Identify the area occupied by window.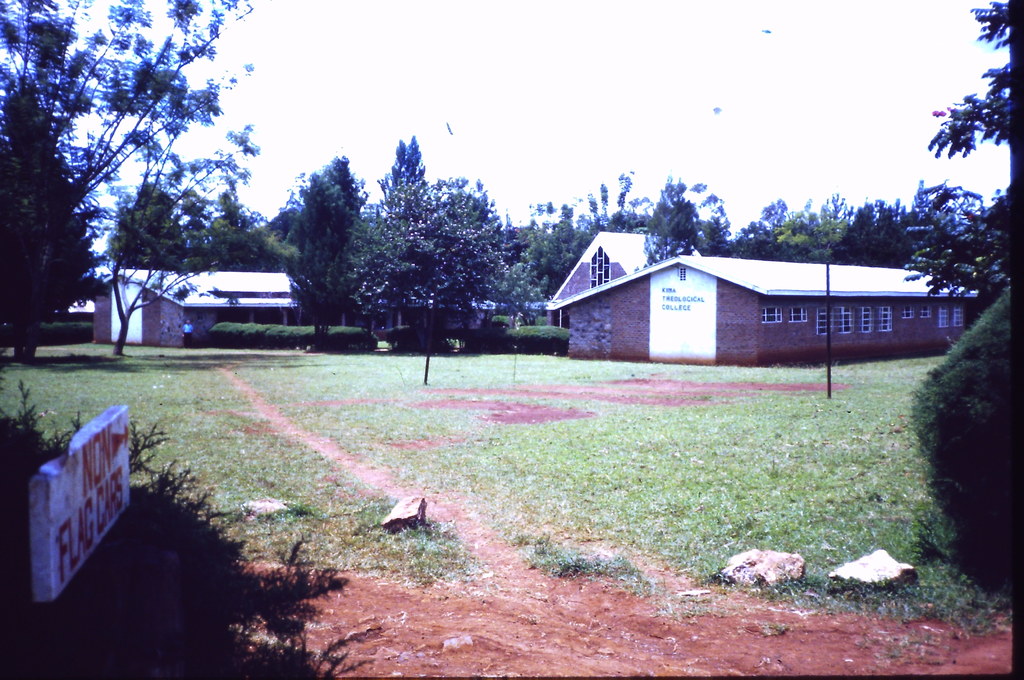
Area: BBox(788, 309, 807, 320).
